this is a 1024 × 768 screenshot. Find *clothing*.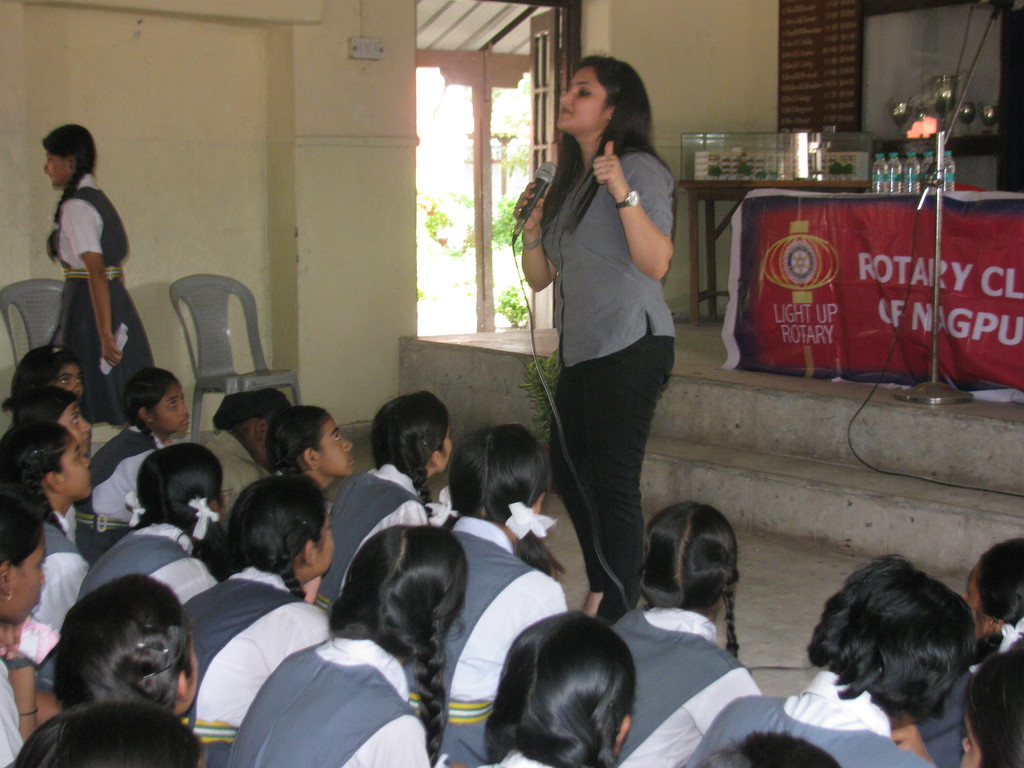
Bounding box: (916, 654, 988, 767).
